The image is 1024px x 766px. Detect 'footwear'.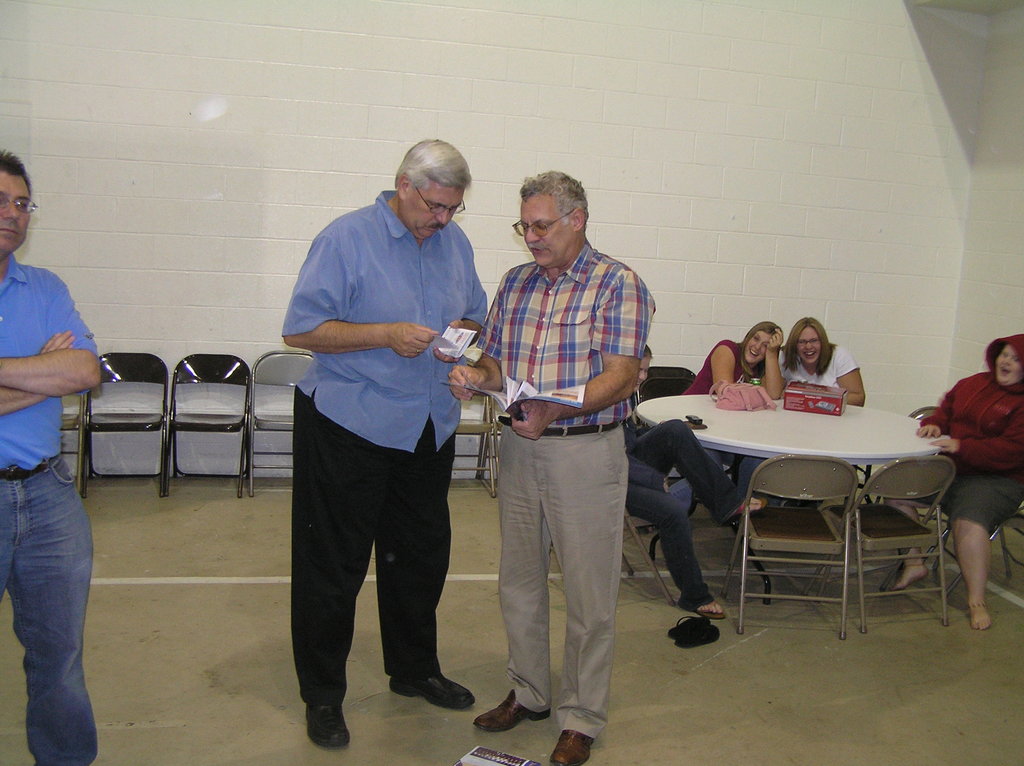
Detection: crop(306, 705, 352, 746).
